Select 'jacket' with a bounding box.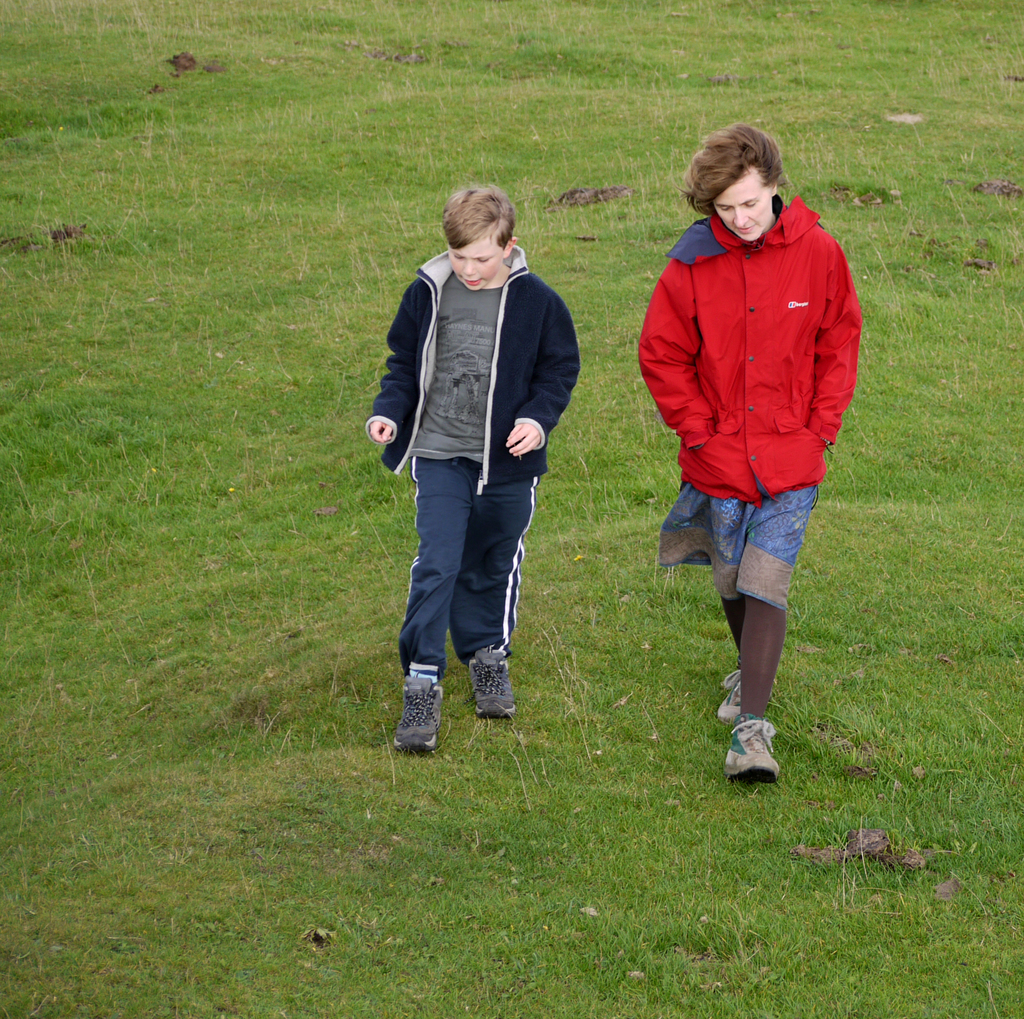
362:244:581:497.
